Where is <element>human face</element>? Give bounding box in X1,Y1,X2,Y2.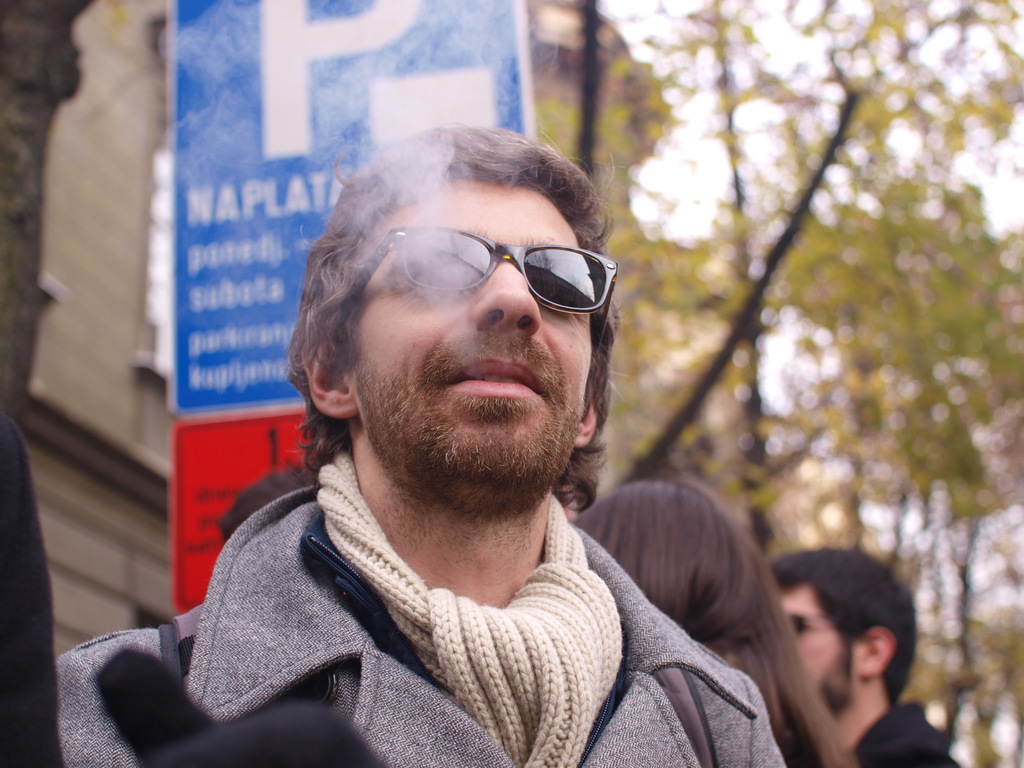
346,186,592,483.
